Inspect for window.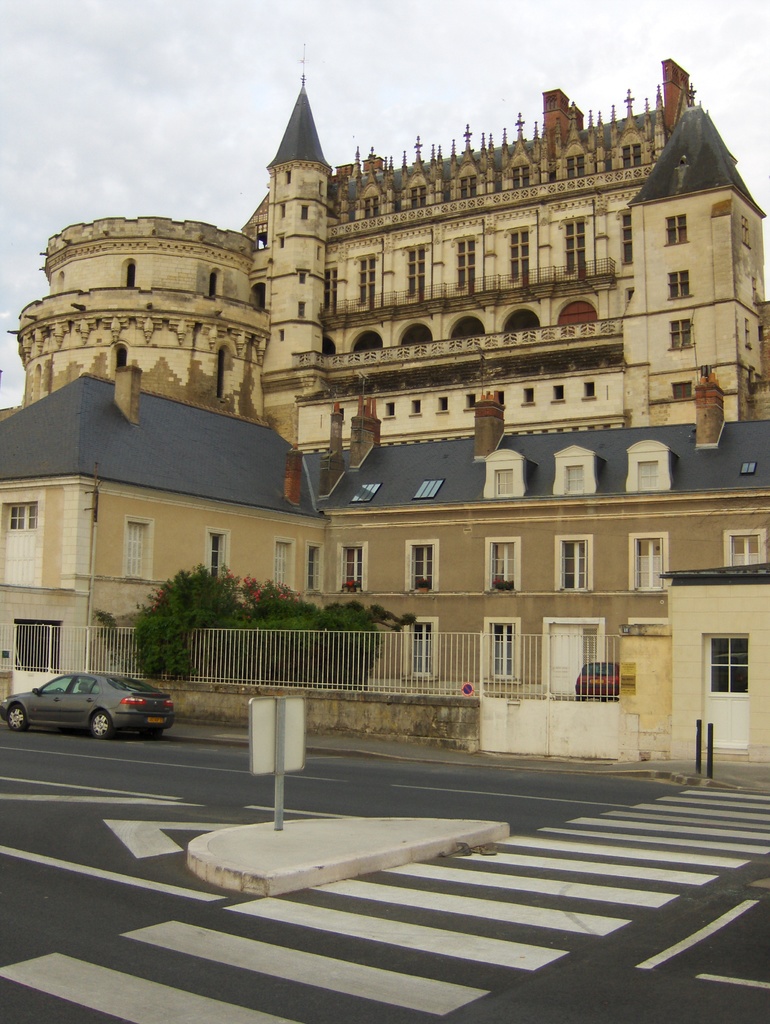
Inspection: Rect(553, 534, 593, 595).
